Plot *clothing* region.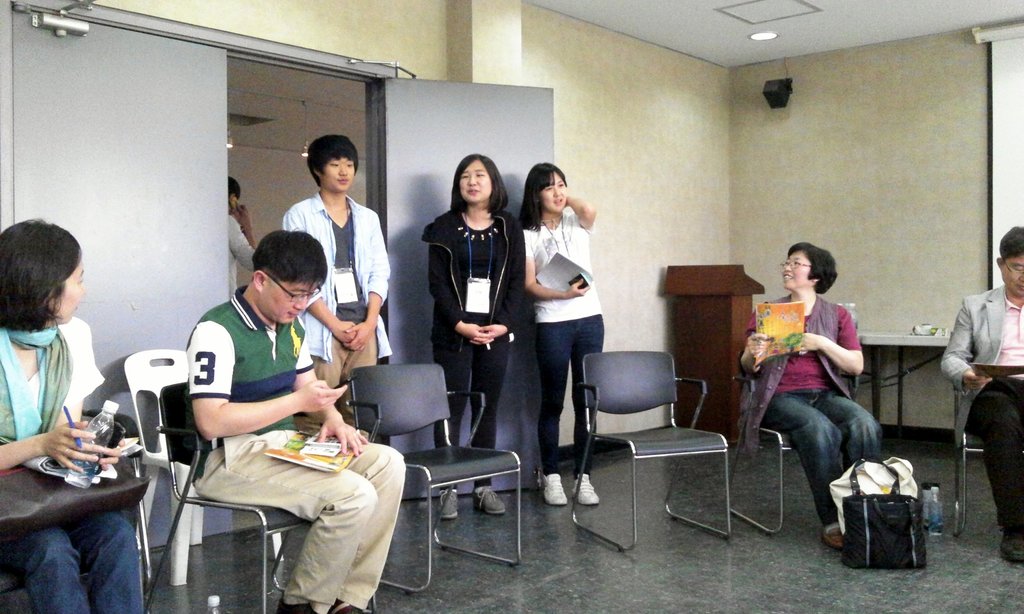
Plotted at 0, 316, 158, 613.
